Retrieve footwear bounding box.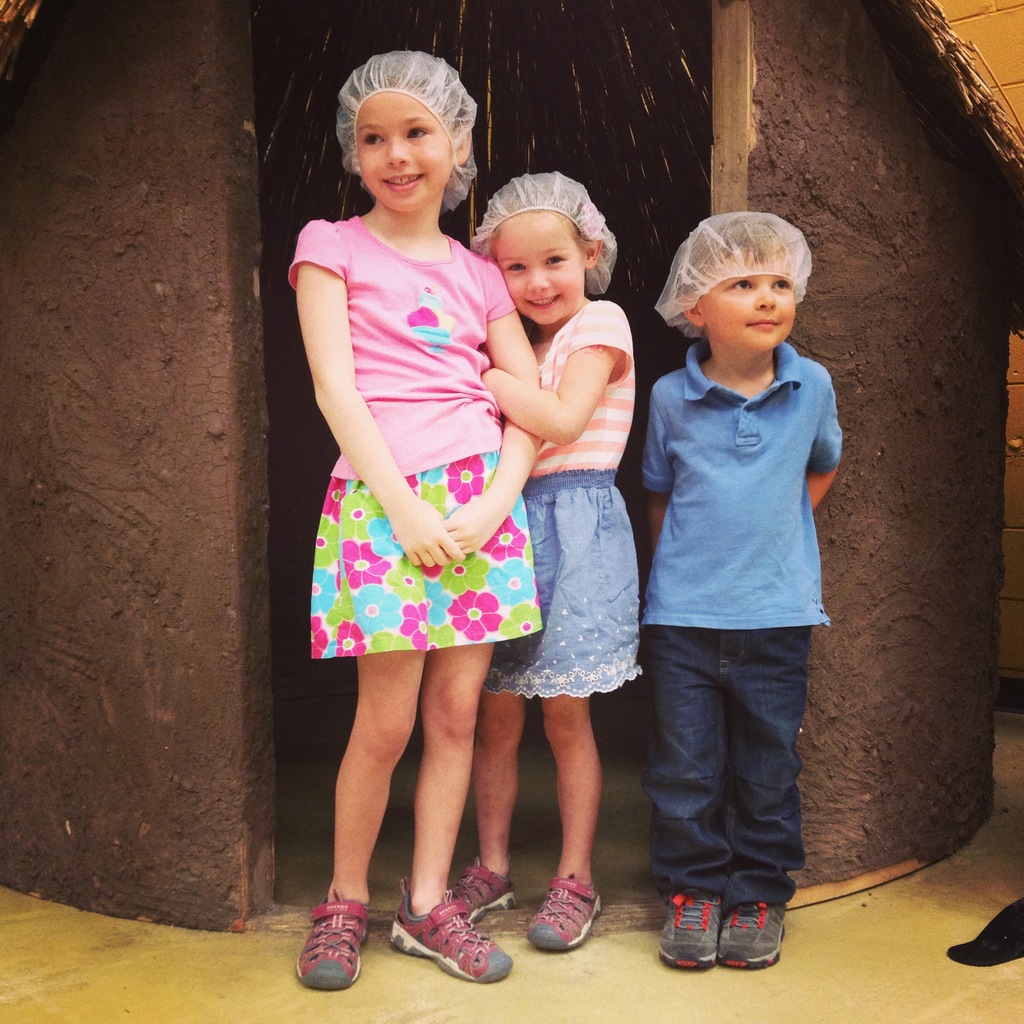
Bounding box: 707 882 790 973.
